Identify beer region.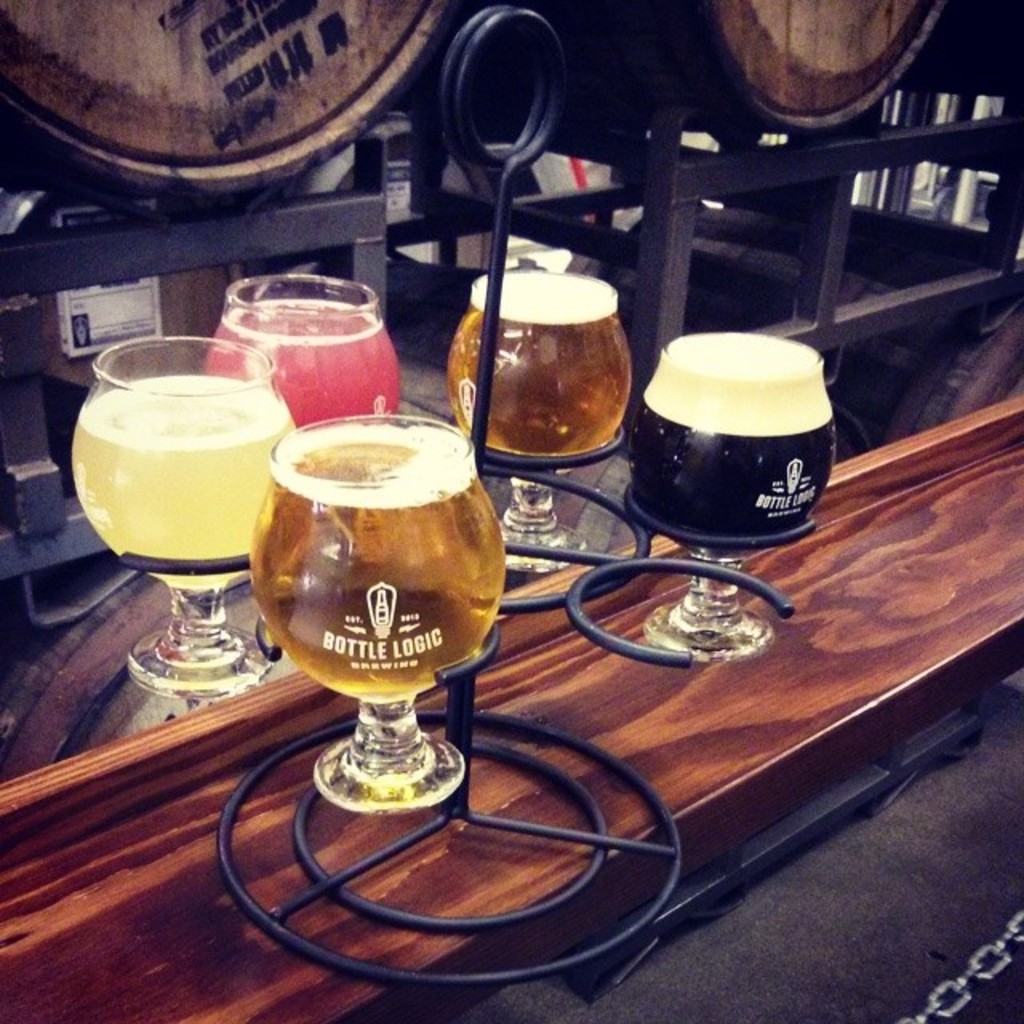
Region: {"x1": 630, "y1": 328, "x2": 843, "y2": 662}.
